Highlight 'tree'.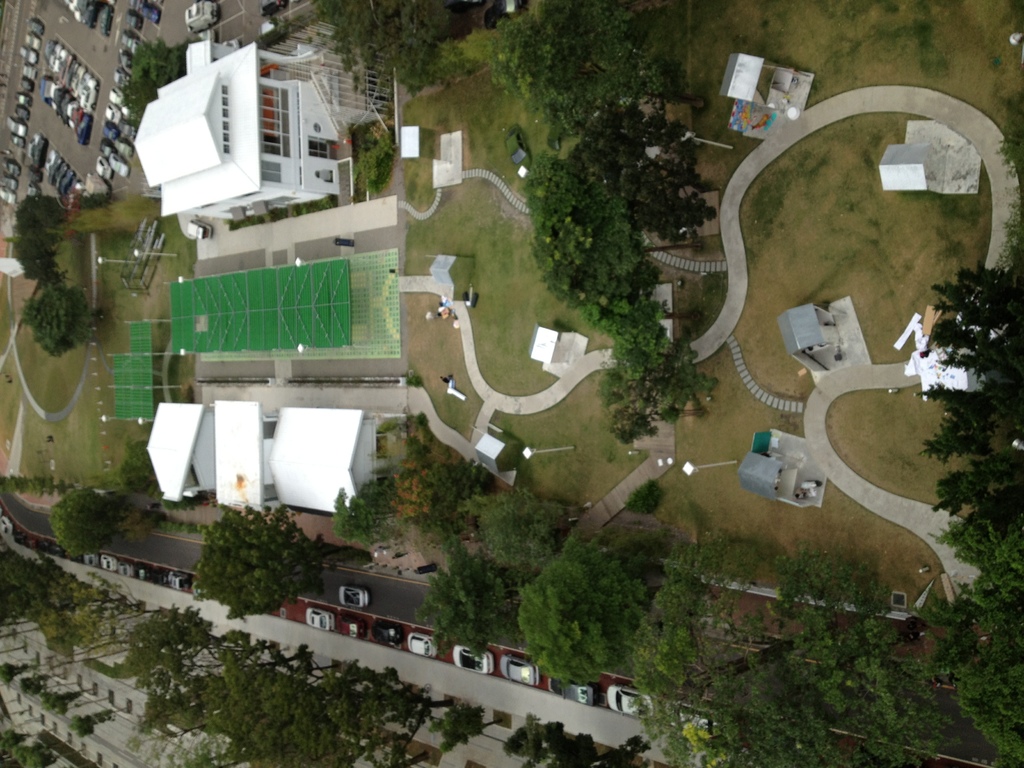
Highlighted region: {"left": 47, "top": 480, "right": 144, "bottom": 563}.
